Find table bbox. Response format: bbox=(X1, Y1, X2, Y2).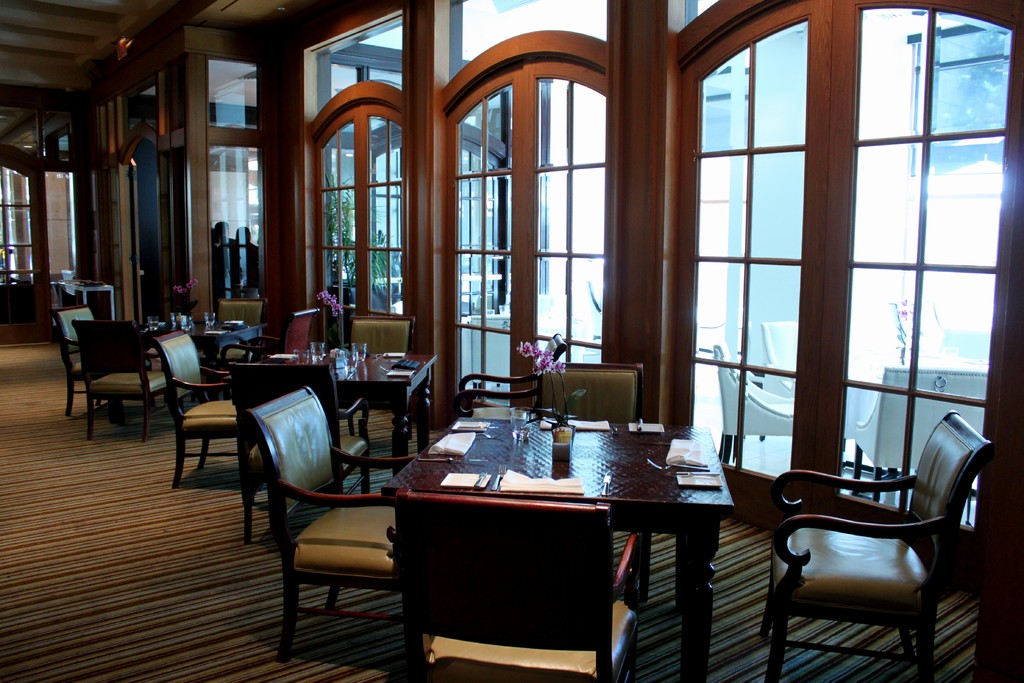
bbox=(360, 415, 765, 682).
